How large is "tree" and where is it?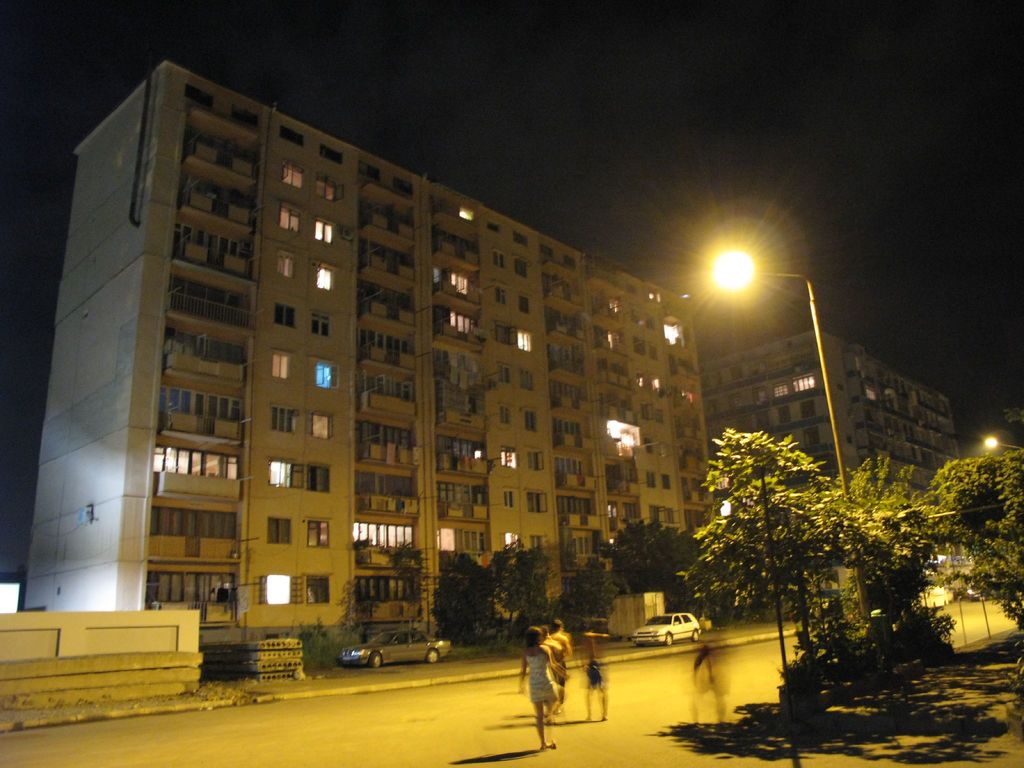
Bounding box: 605,511,703,606.
